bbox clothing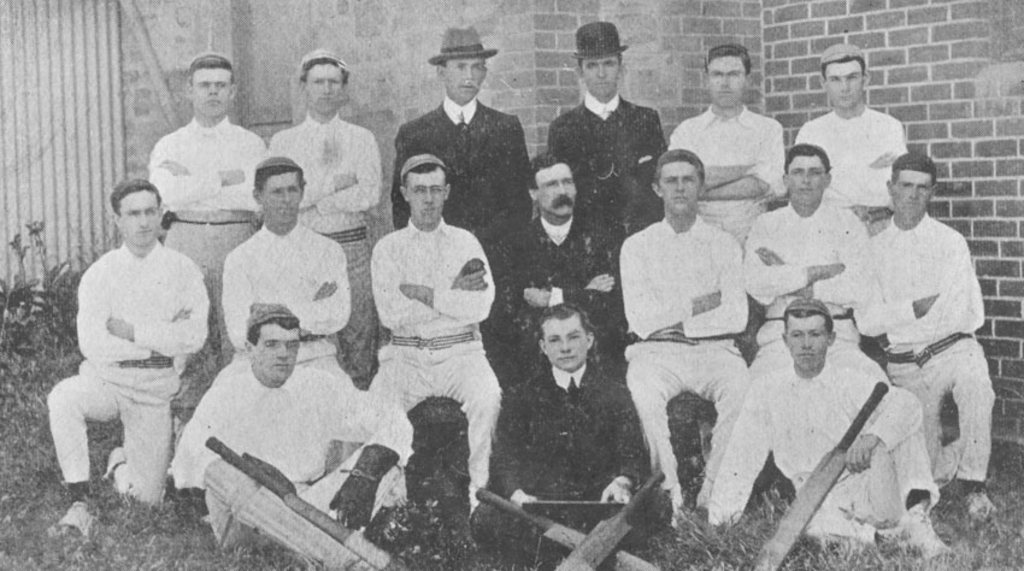
[388, 90, 531, 370]
